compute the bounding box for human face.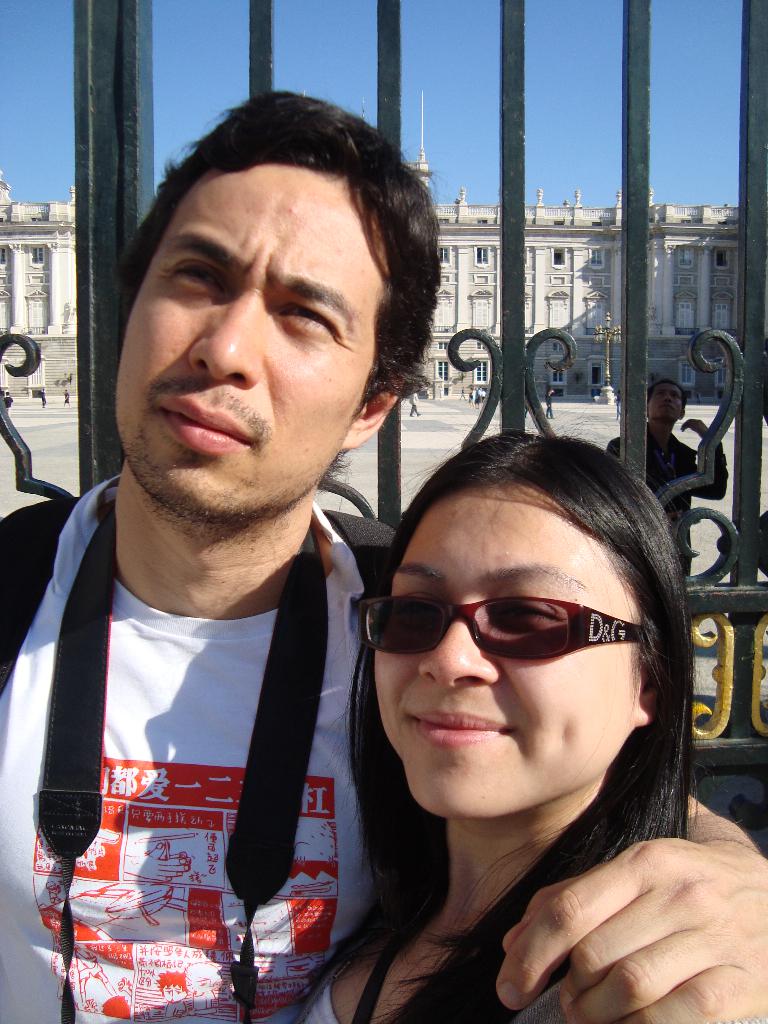
[117, 161, 365, 515].
